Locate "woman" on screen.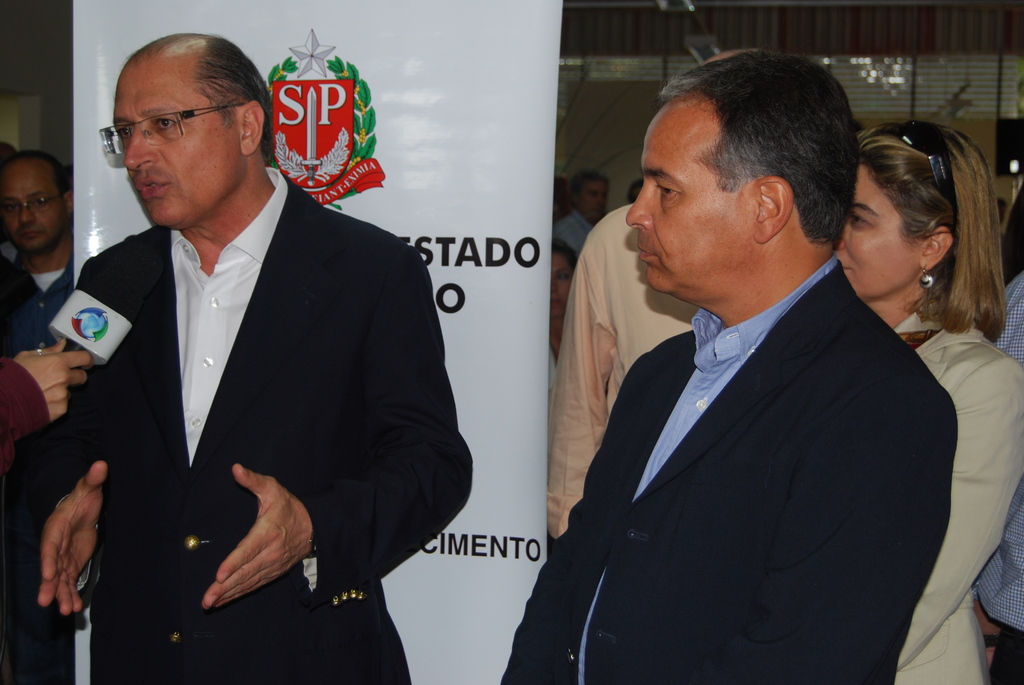
On screen at (x1=547, y1=240, x2=582, y2=421).
